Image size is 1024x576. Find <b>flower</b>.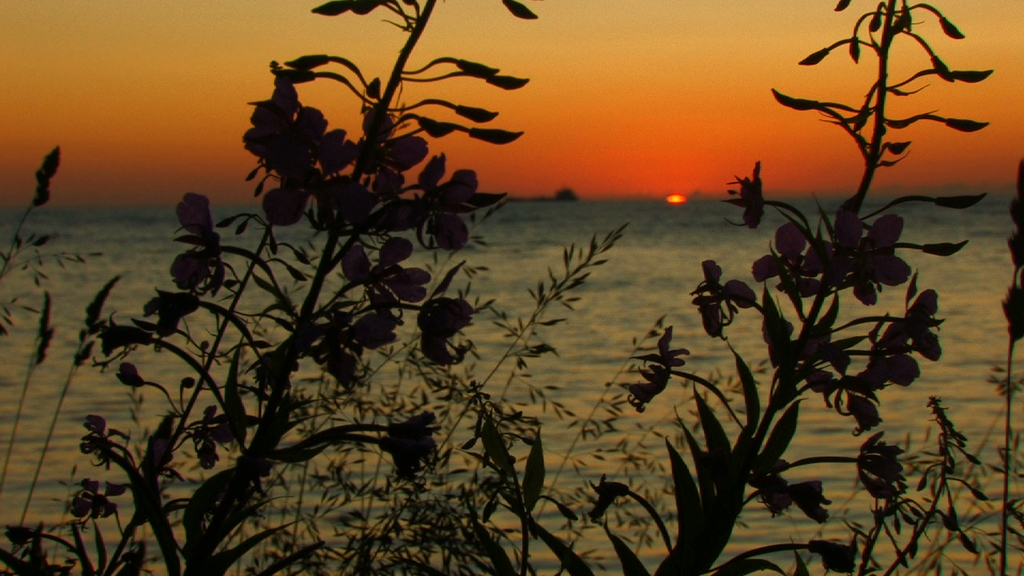
region(163, 192, 236, 306).
